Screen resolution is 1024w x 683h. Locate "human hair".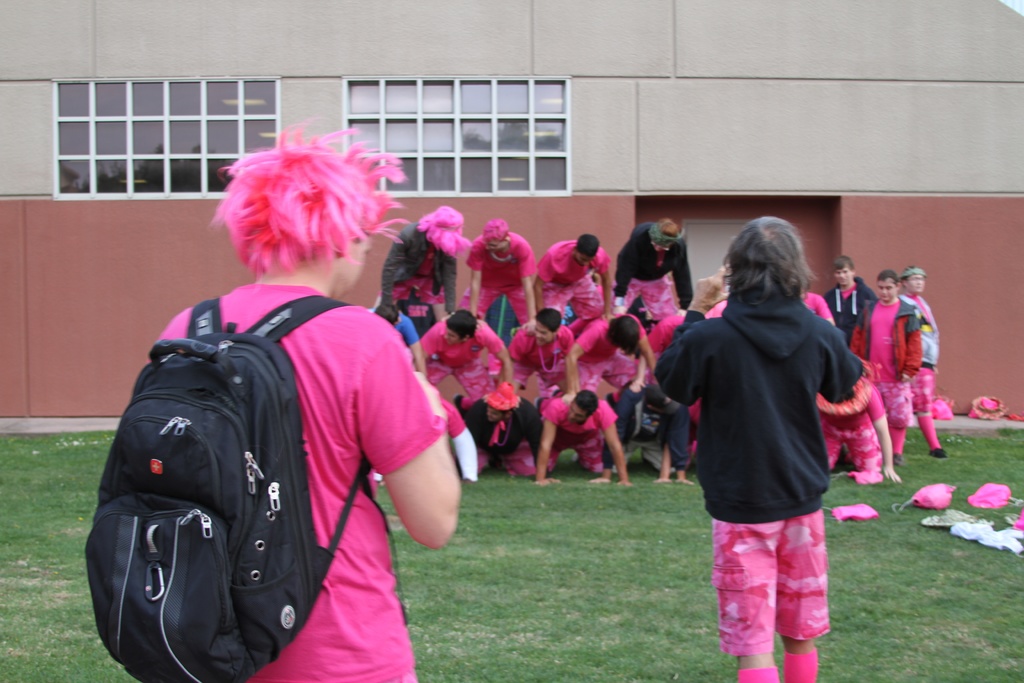
(575, 233, 600, 258).
